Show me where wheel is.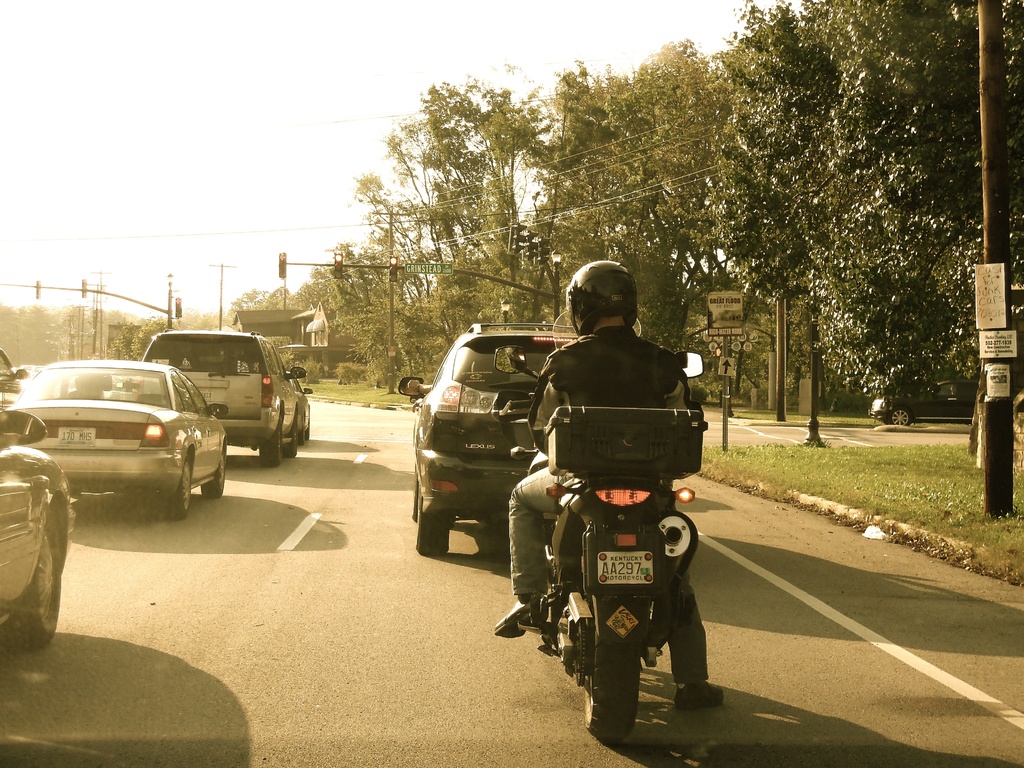
wheel is at (x1=409, y1=481, x2=424, y2=524).
